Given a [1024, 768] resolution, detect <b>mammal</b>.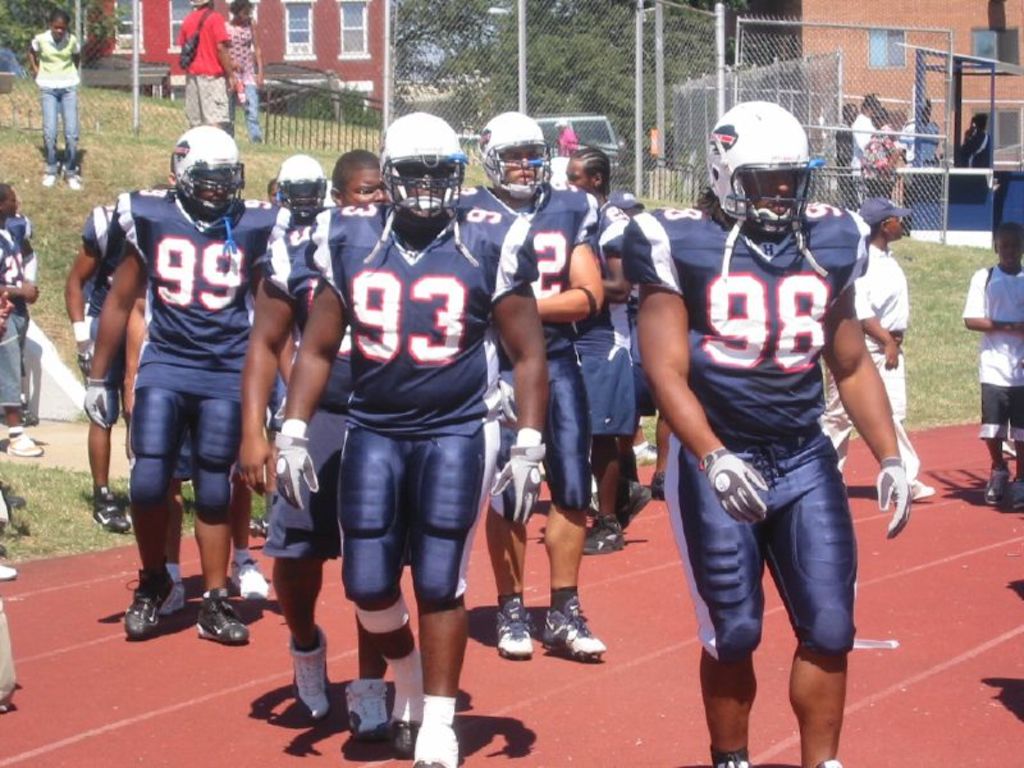
<bbox>897, 93, 942, 210</bbox>.
